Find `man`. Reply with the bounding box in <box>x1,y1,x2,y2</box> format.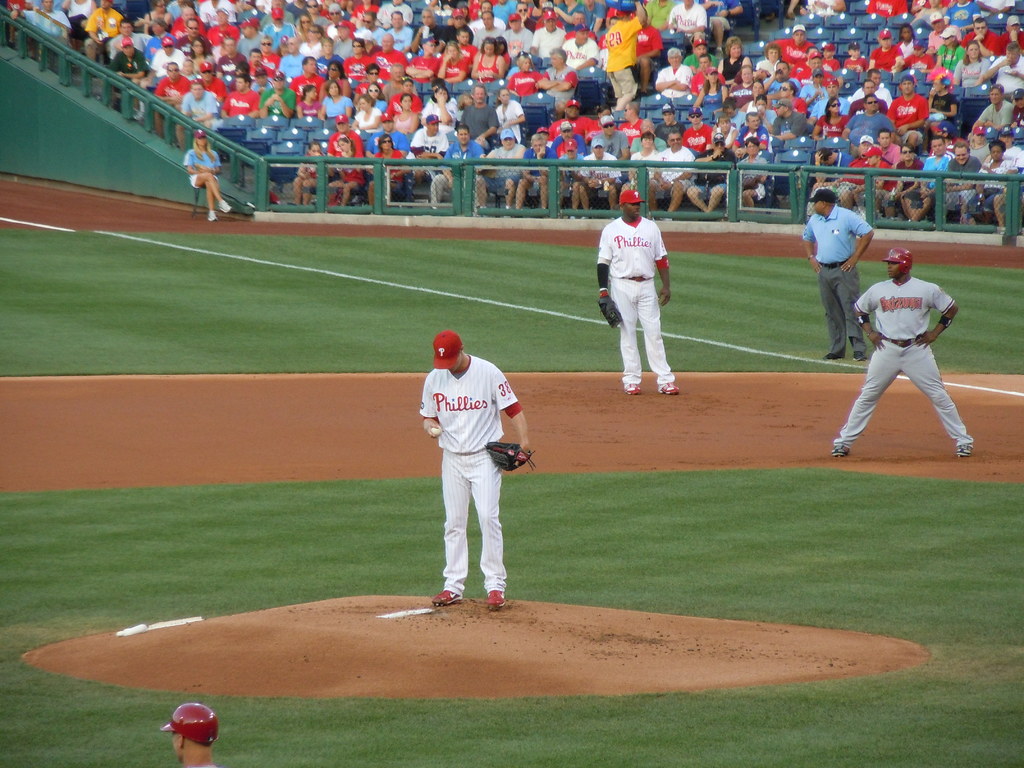
<box>246,51,266,70</box>.
